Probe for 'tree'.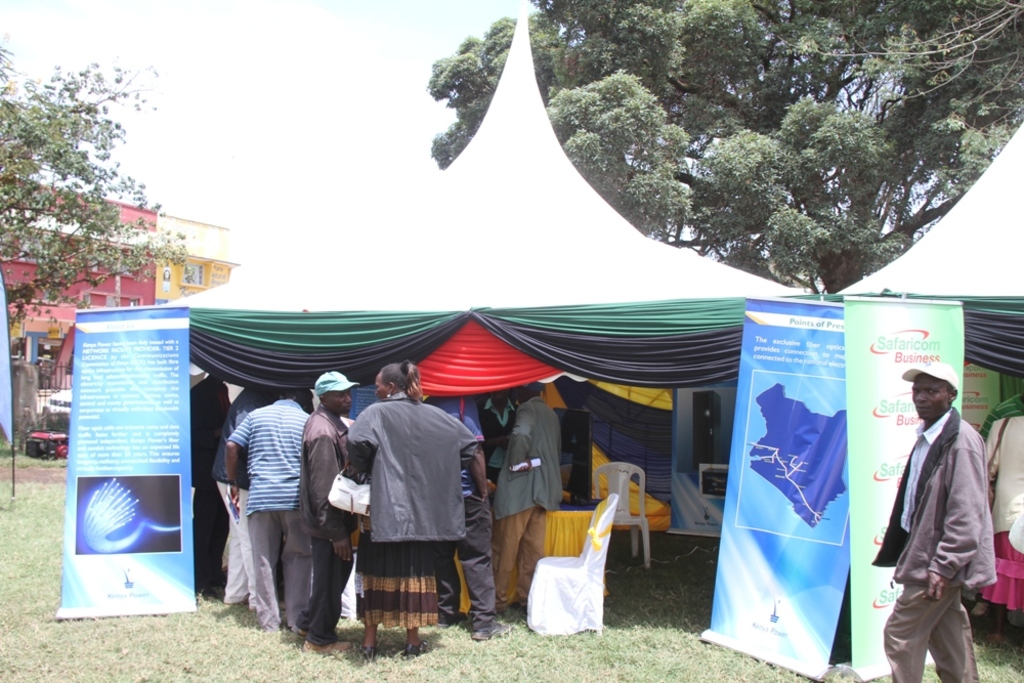
Probe result: 0,26,196,332.
